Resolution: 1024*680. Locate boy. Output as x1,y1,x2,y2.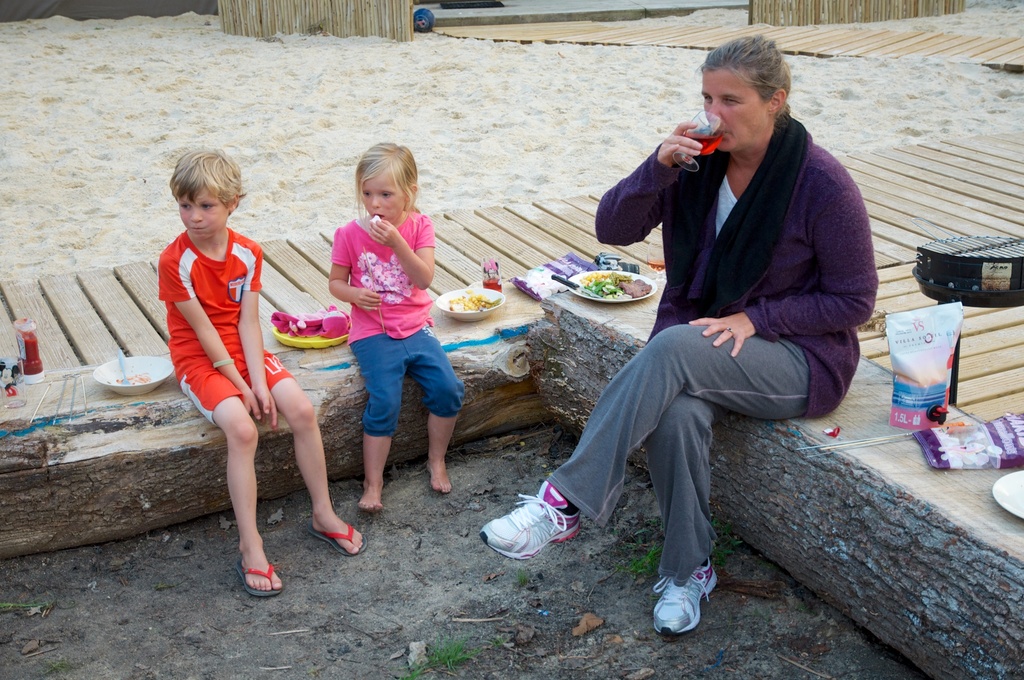
157,147,369,599.
